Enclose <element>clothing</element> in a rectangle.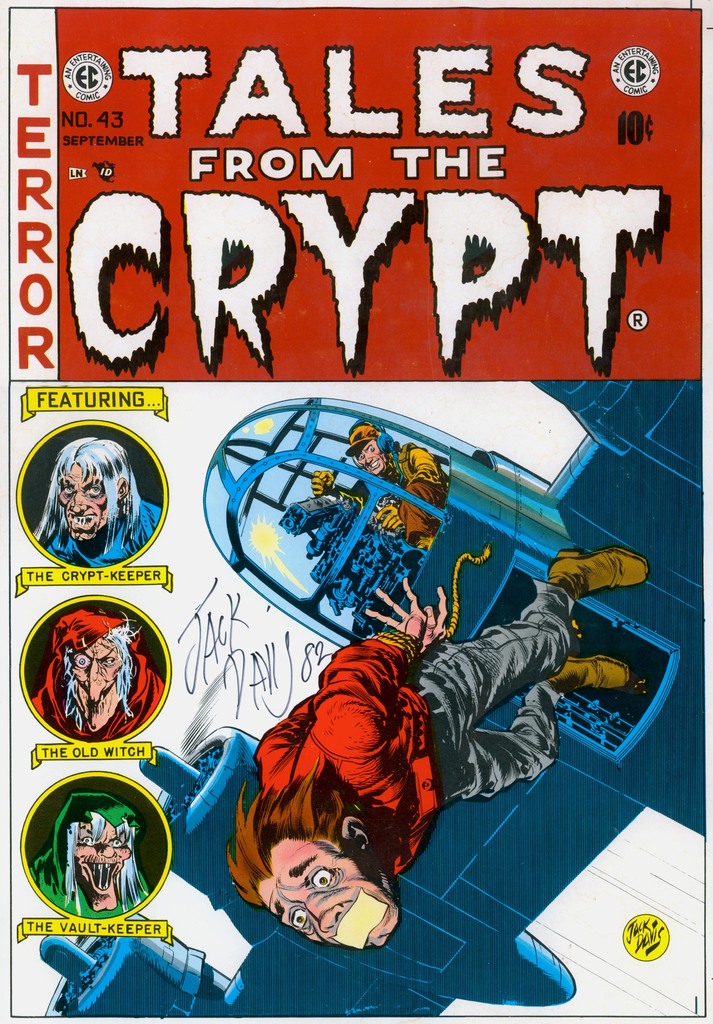
252, 576, 559, 882.
